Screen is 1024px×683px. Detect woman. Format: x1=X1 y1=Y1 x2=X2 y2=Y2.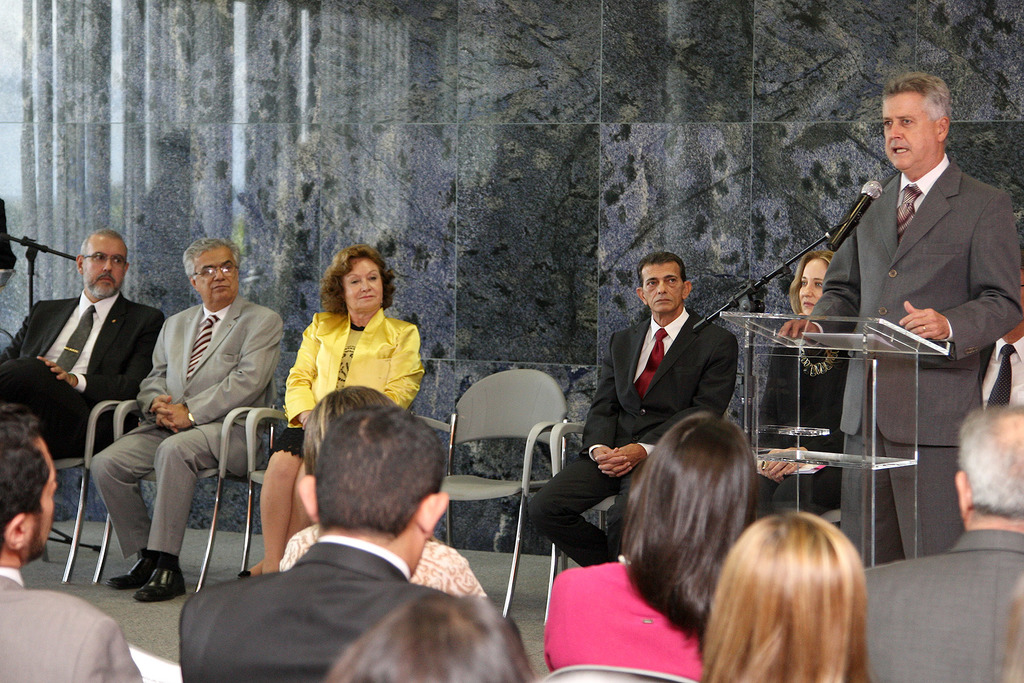
x1=756 y1=247 x2=847 y2=529.
